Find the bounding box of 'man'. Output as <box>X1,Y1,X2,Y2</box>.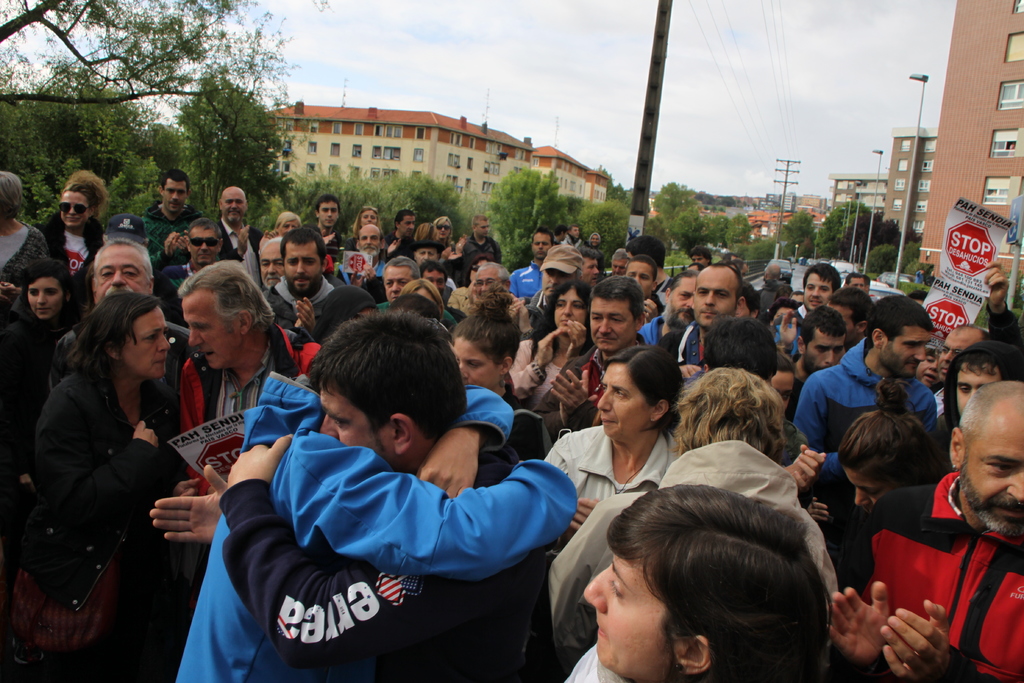
<box>786,298,935,482</box>.
